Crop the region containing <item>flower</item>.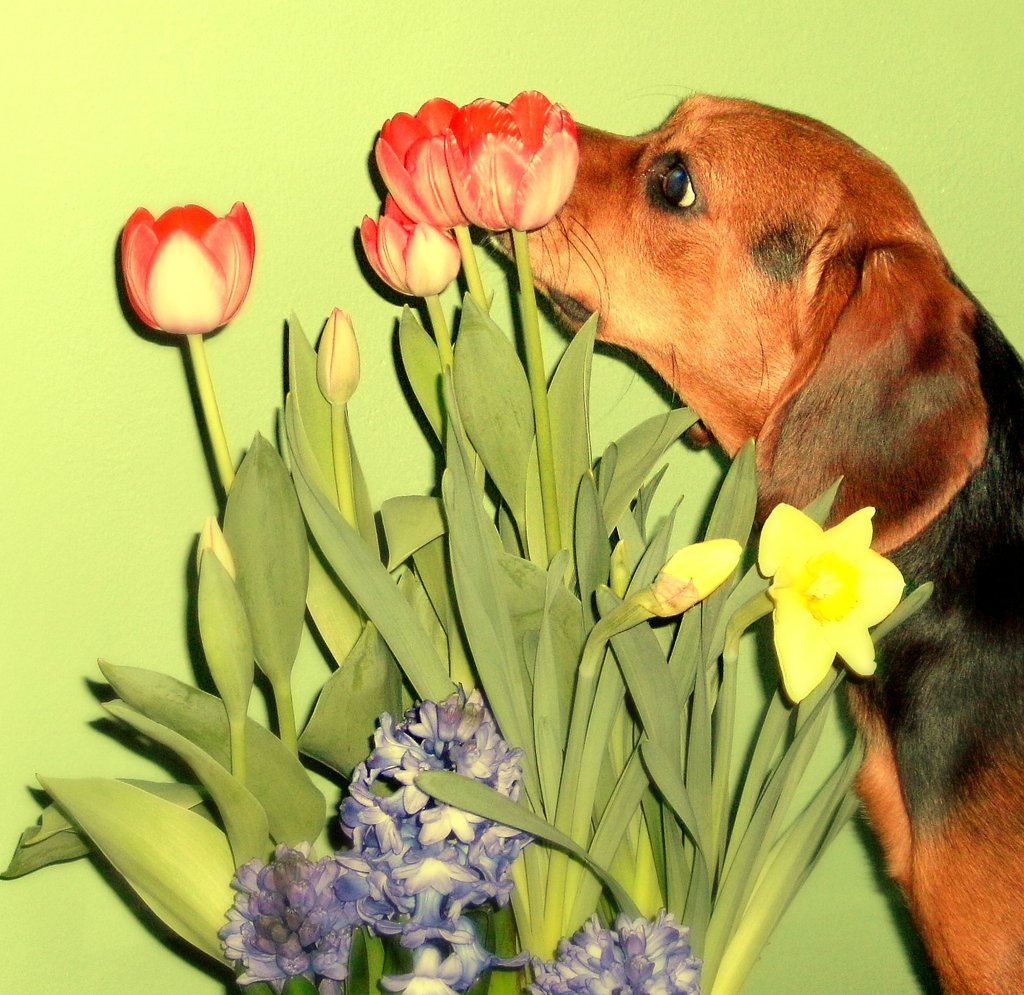
Crop region: {"x1": 748, "y1": 500, "x2": 923, "y2": 681}.
